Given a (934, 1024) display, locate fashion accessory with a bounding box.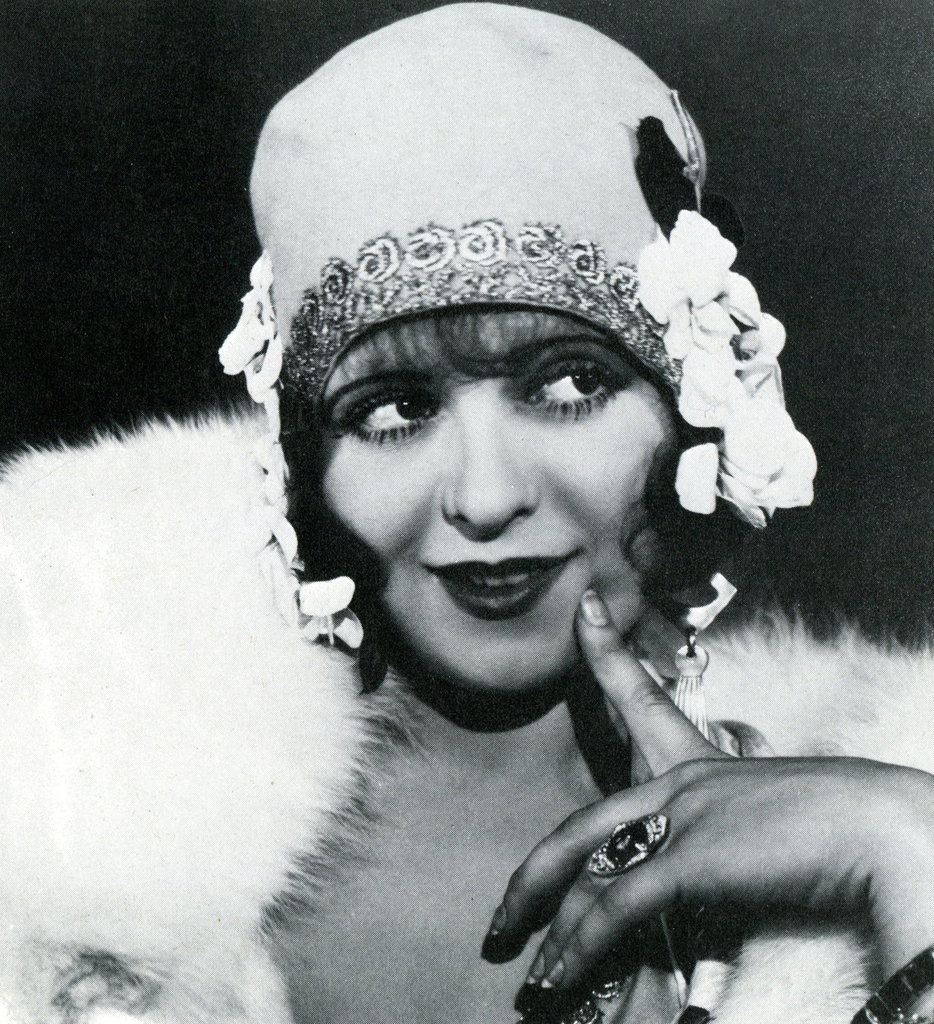
Located: 586, 821, 669, 872.
